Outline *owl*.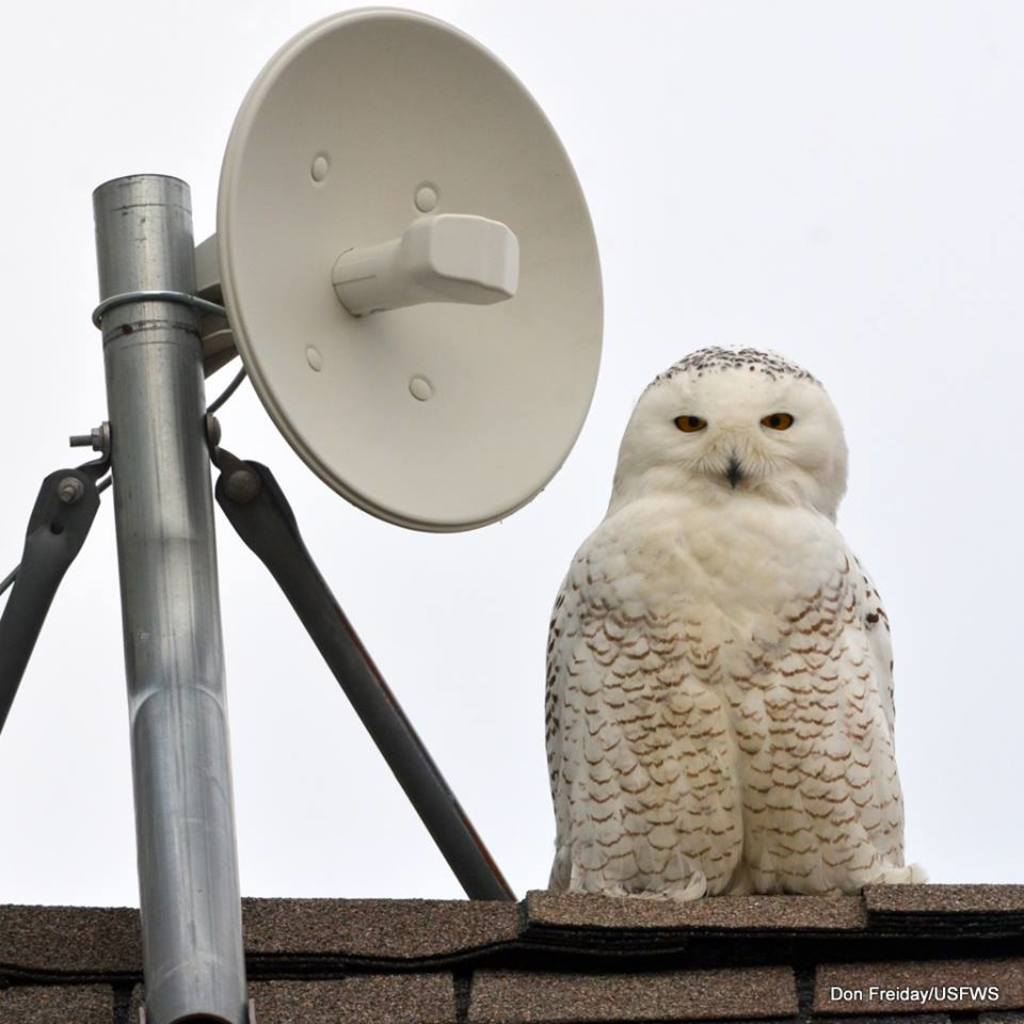
Outline: BBox(541, 345, 921, 909).
